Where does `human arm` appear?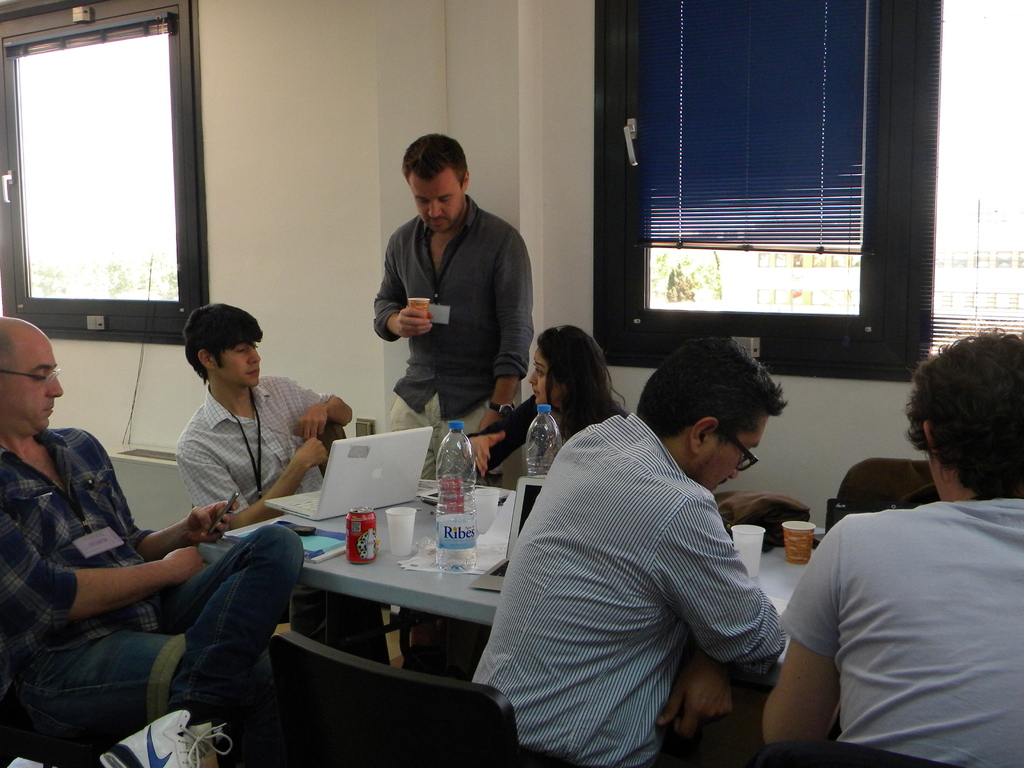
Appears at select_region(0, 466, 204, 643).
